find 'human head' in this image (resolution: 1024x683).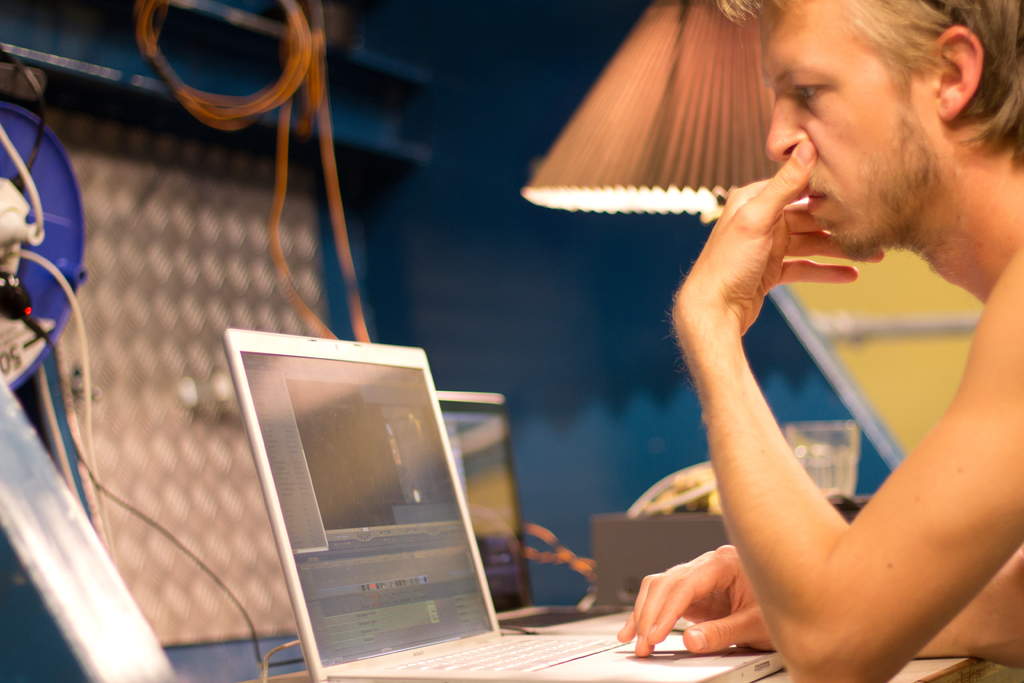
<box>742,0,995,244</box>.
